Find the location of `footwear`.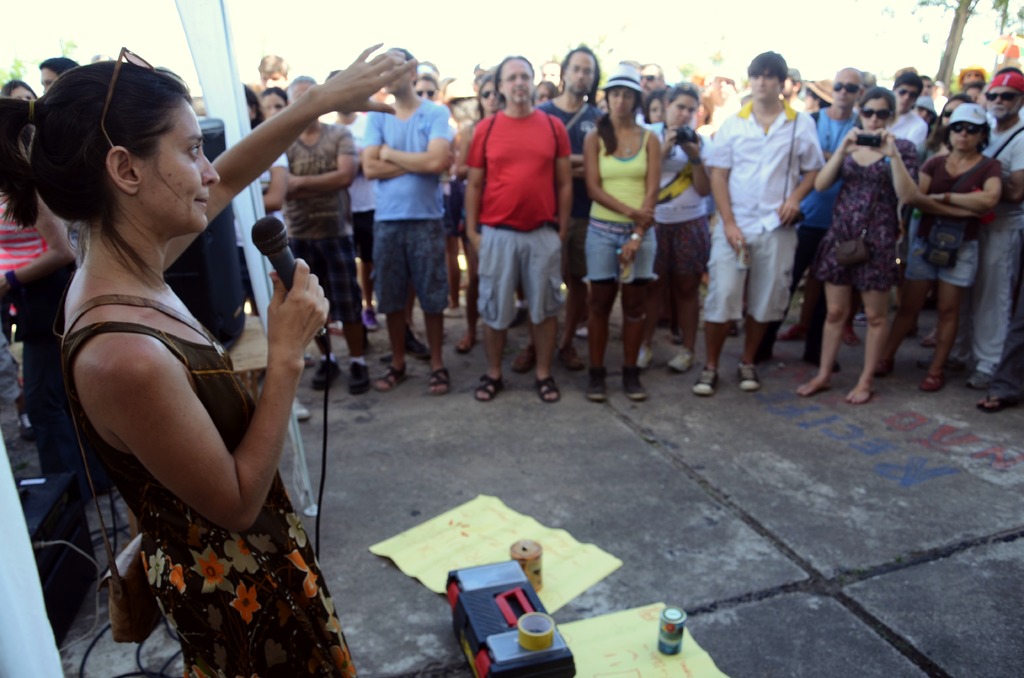
Location: <bbox>345, 354, 376, 391</bbox>.
